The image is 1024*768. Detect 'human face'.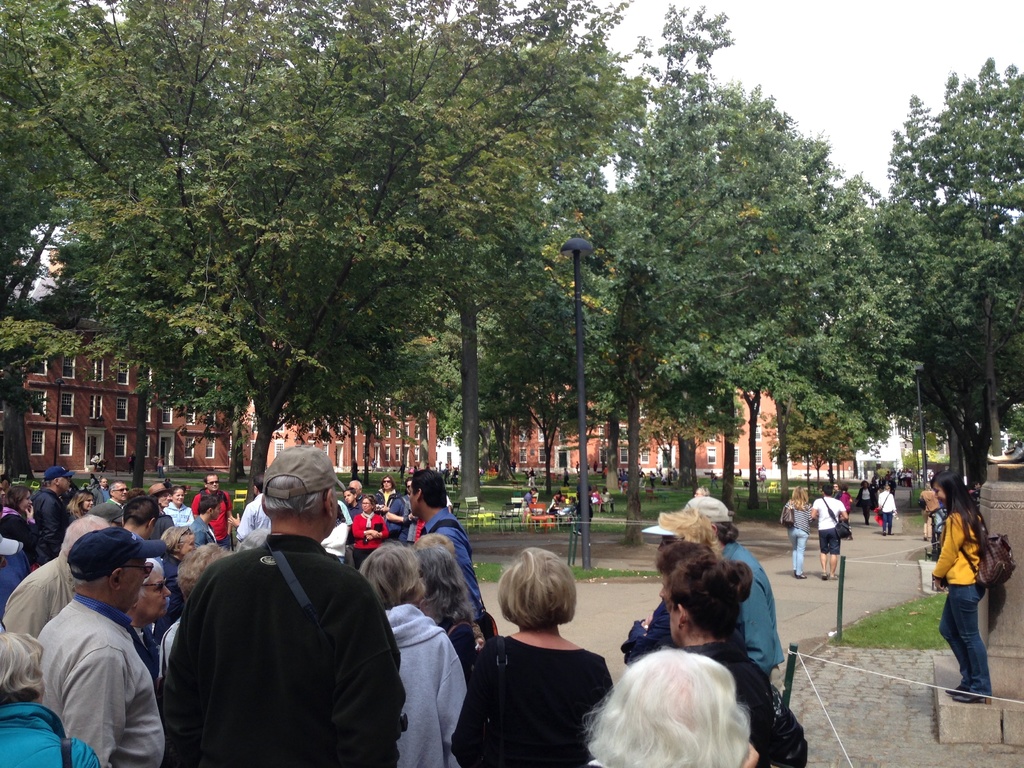
Detection: pyautogui.locateOnScreen(19, 492, 32, 512).
